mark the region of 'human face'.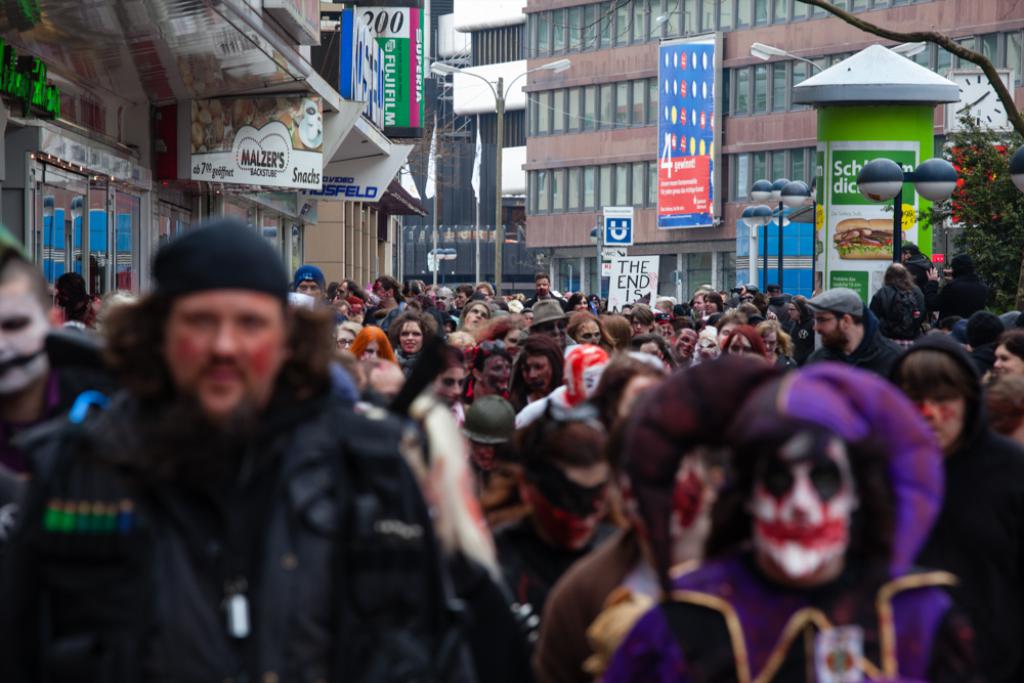
Region: left=335, top=281, right=347, bottom=296.
